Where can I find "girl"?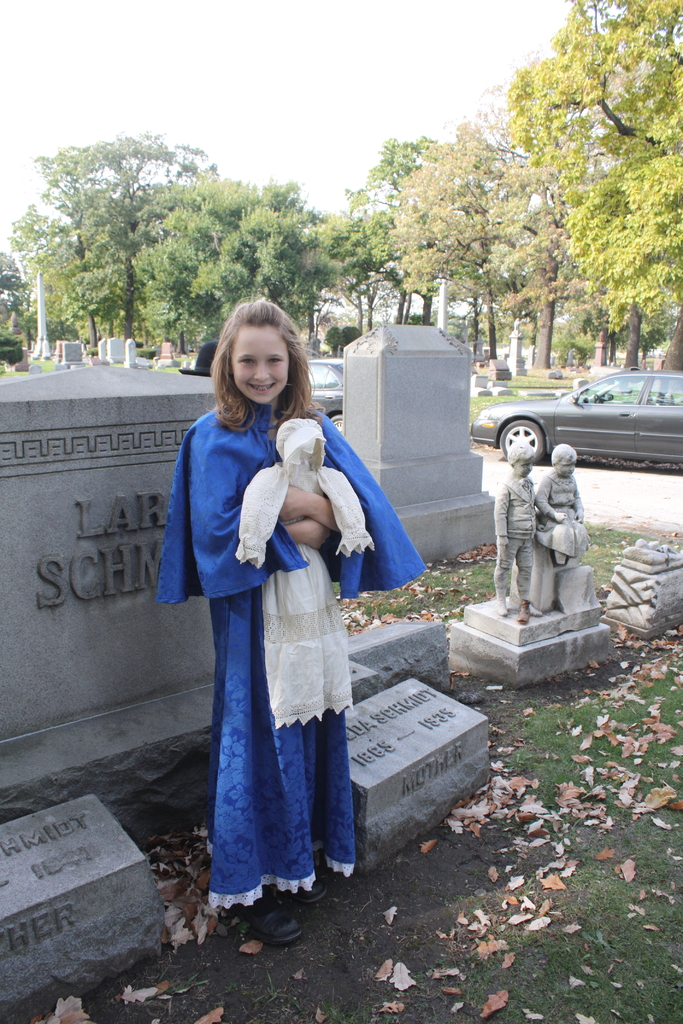
You can find it at 155 296 429 945.
